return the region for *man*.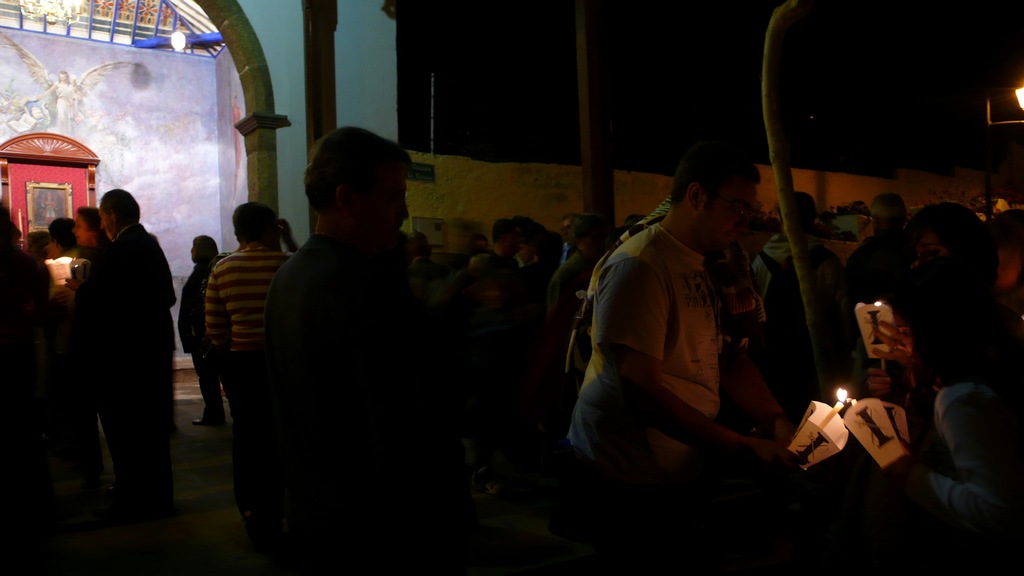
region(72, 188, 182, 524).
